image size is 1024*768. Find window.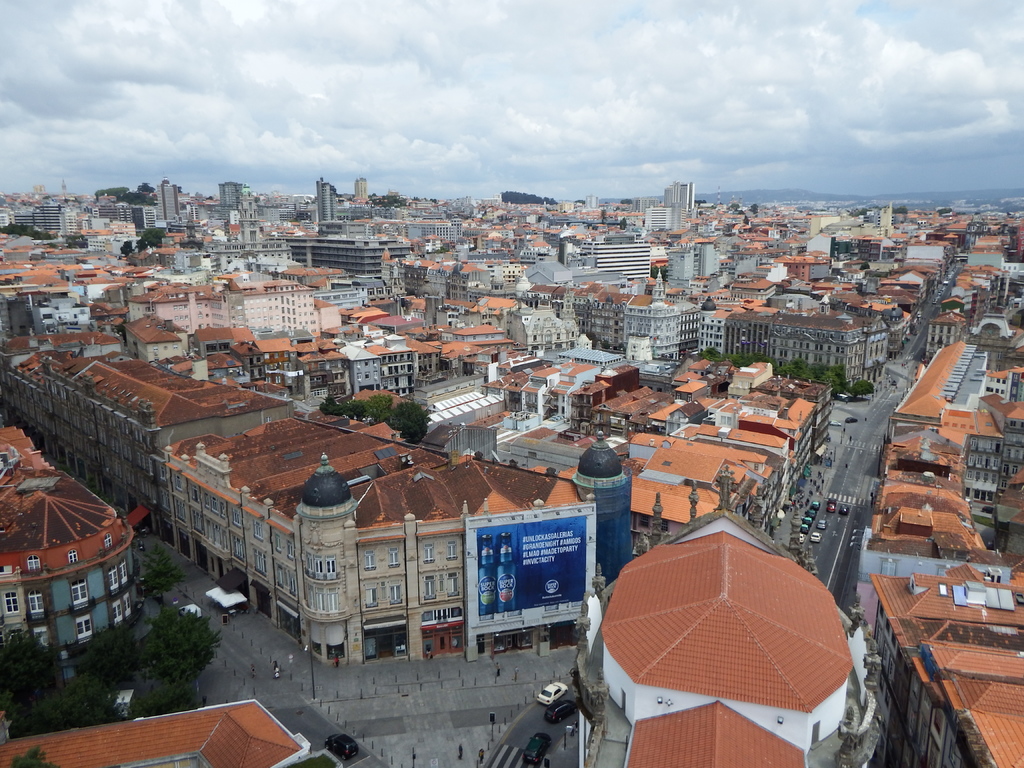
<bbox>251, 547, 264, 574</bbox>.
